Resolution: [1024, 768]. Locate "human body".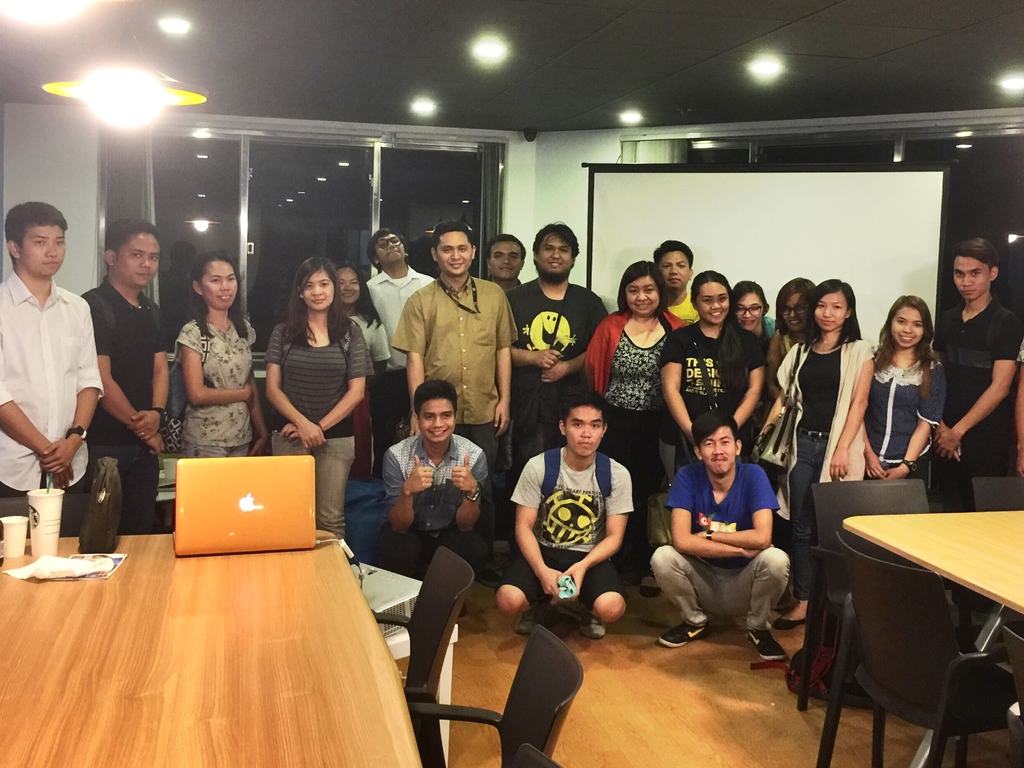
255:243:363:493.
